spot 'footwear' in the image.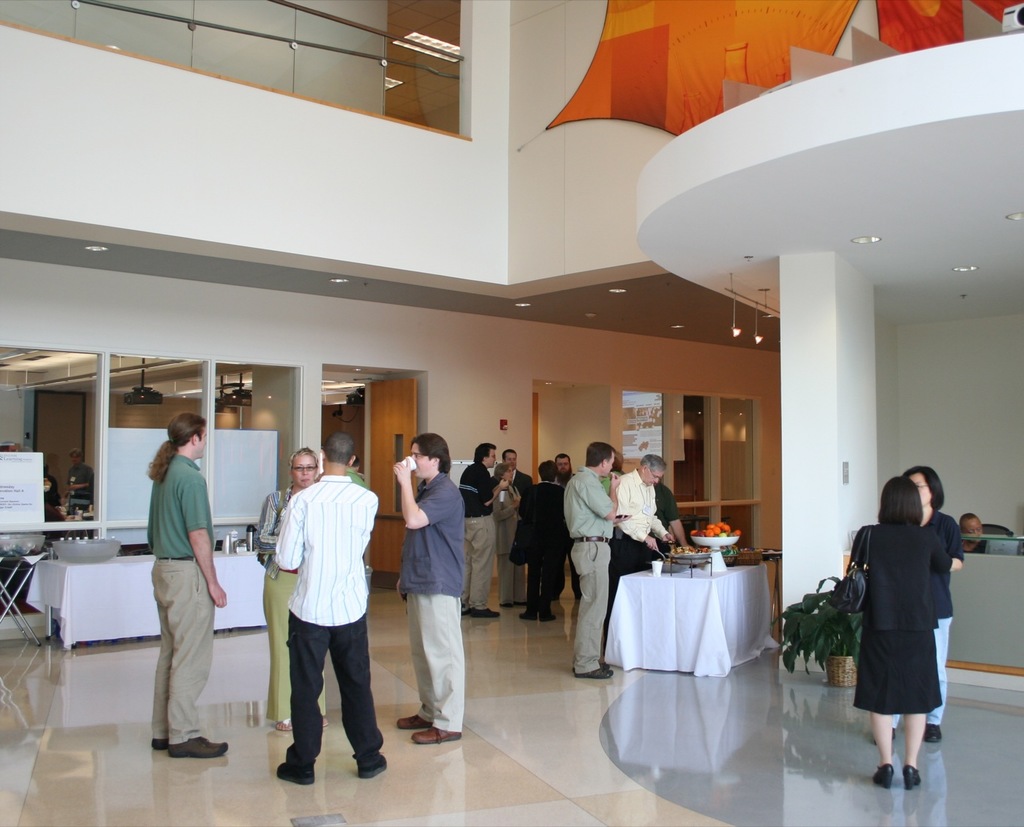
'footwear' found at box(391, 710, 429, 733).
